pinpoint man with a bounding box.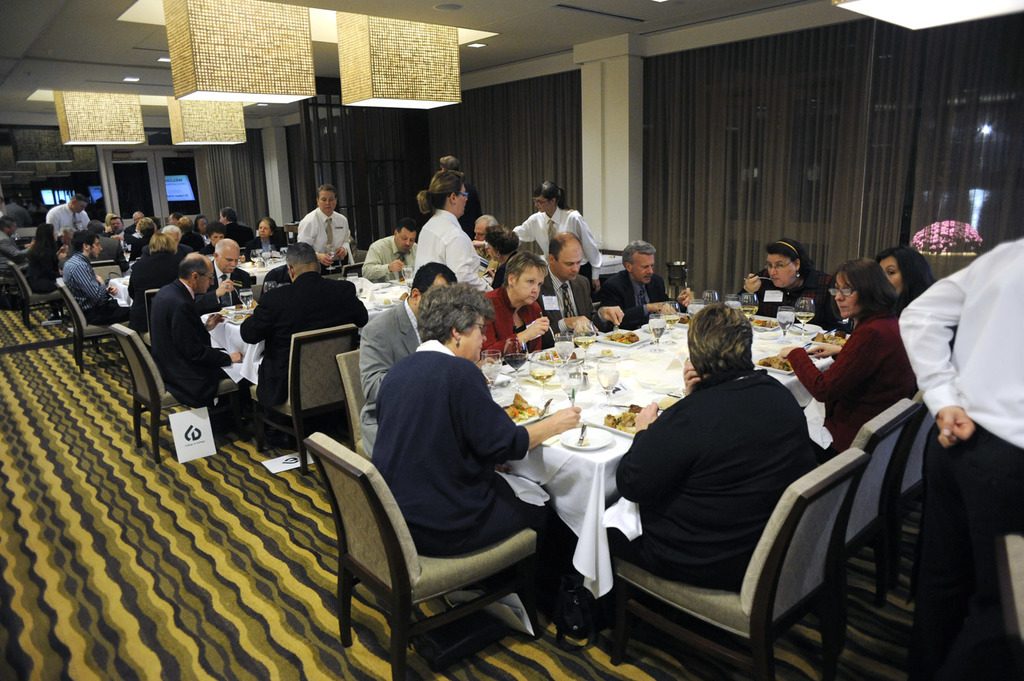
left=599, top=239, right=694, bottom=329.
